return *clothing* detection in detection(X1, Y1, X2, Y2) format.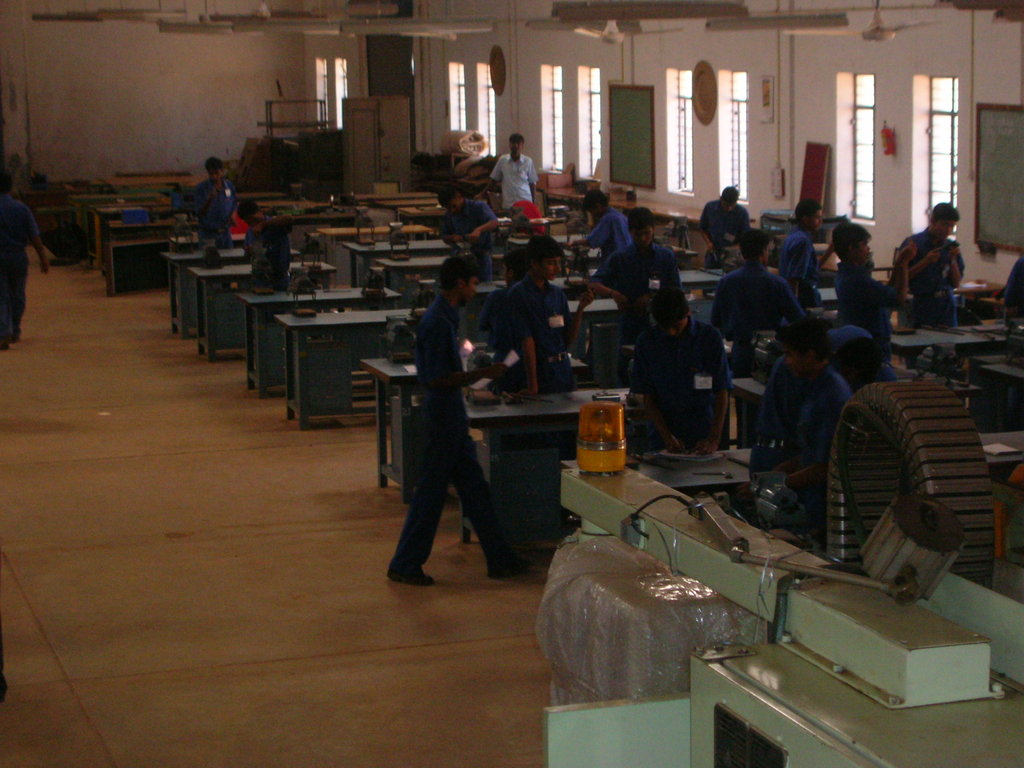
detection(500, 276, 584, 397).
